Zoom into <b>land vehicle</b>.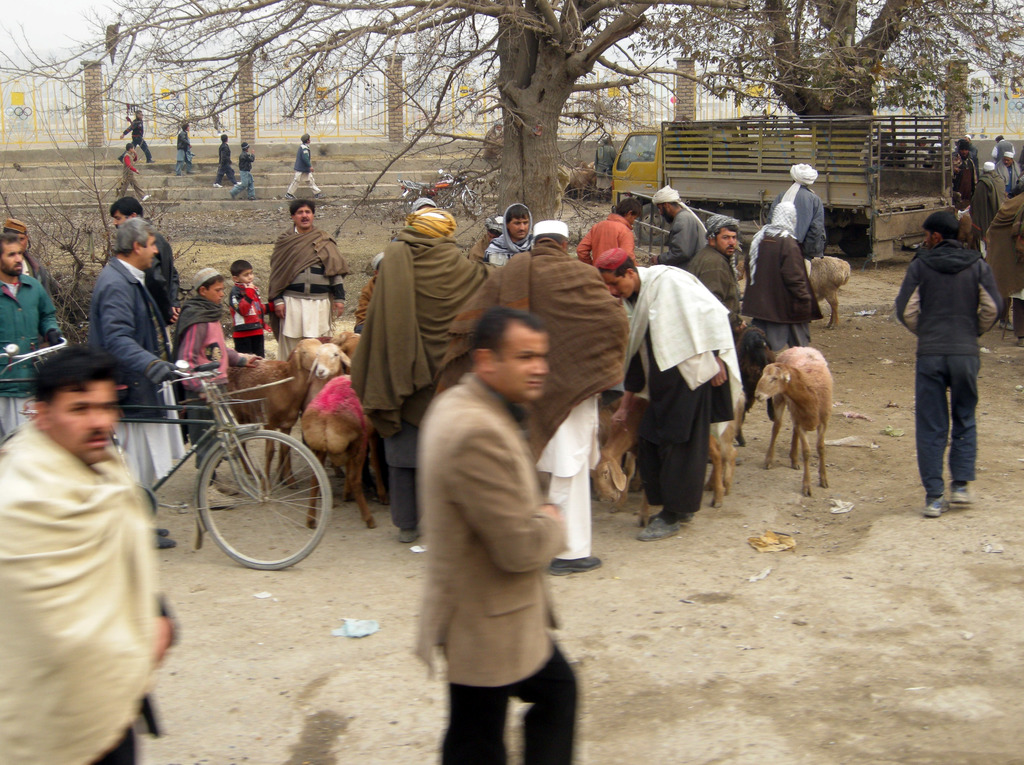
Zoom target: <box>403,166,479,212</box>.
